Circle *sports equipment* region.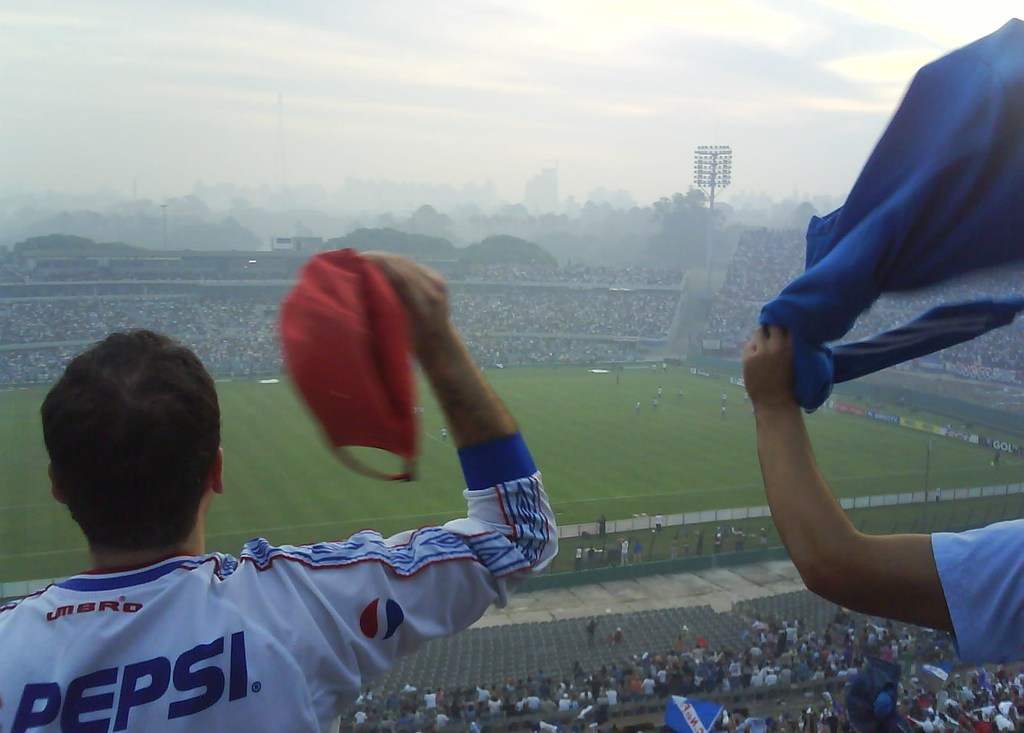
Region: rect(277, 250, 417, 479).
